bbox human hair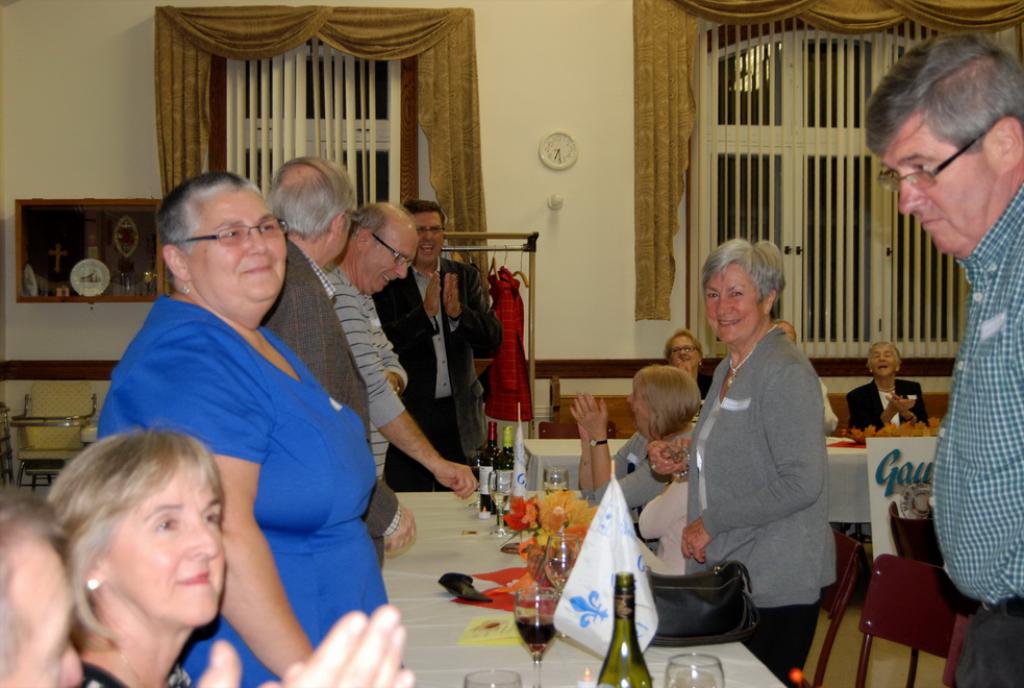
[x1=0, y1=493, x2=55, y2=687]
